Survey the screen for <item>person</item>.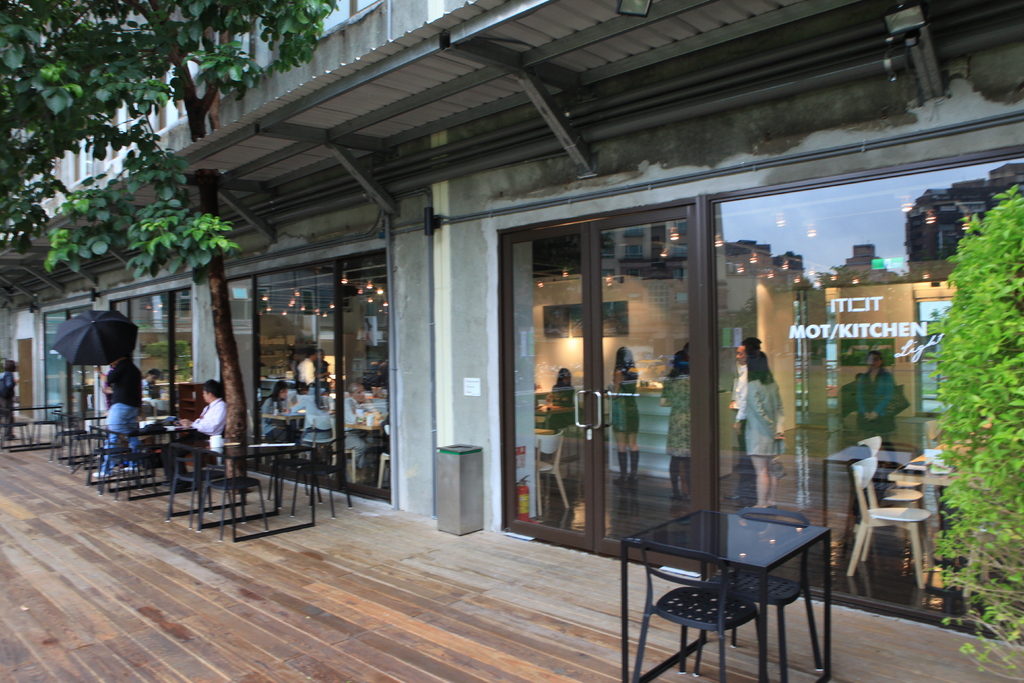
Survey found: bbox=(140, 373, 164, 413).
